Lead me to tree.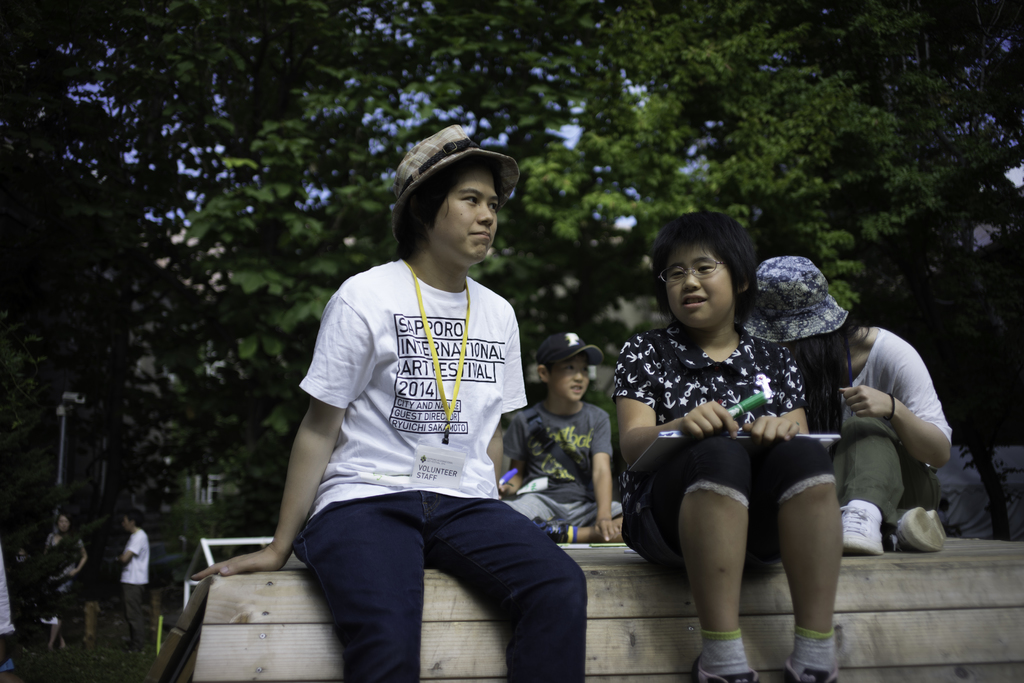
Lead to (x1=156, y1=48, x2=598, y2=547).
